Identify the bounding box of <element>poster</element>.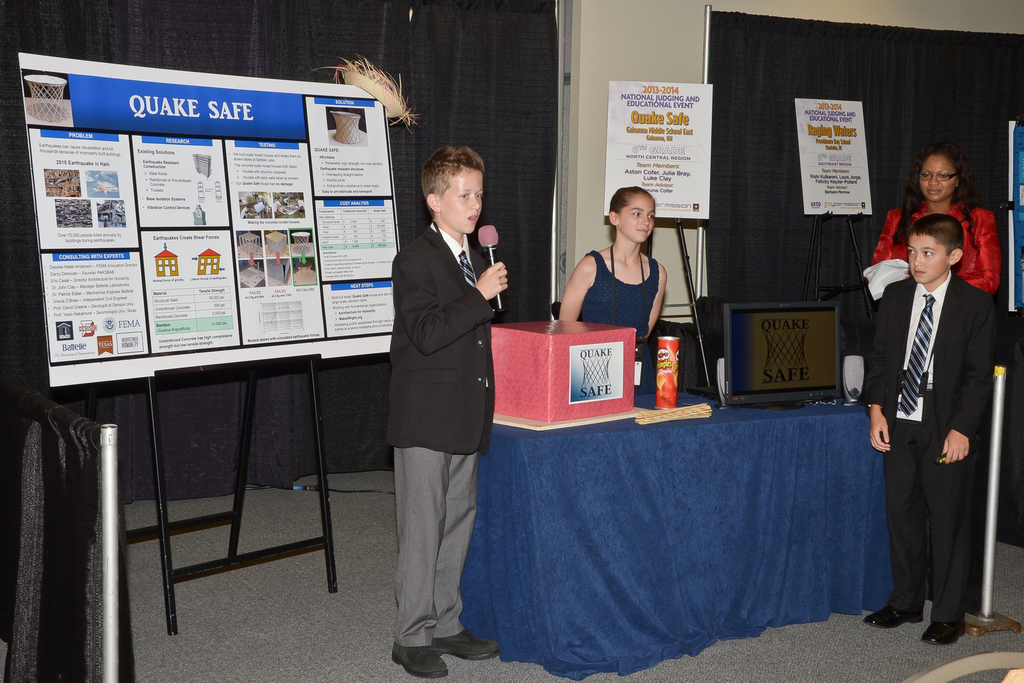
[left=602, top=77, right=714, bottom=223].
